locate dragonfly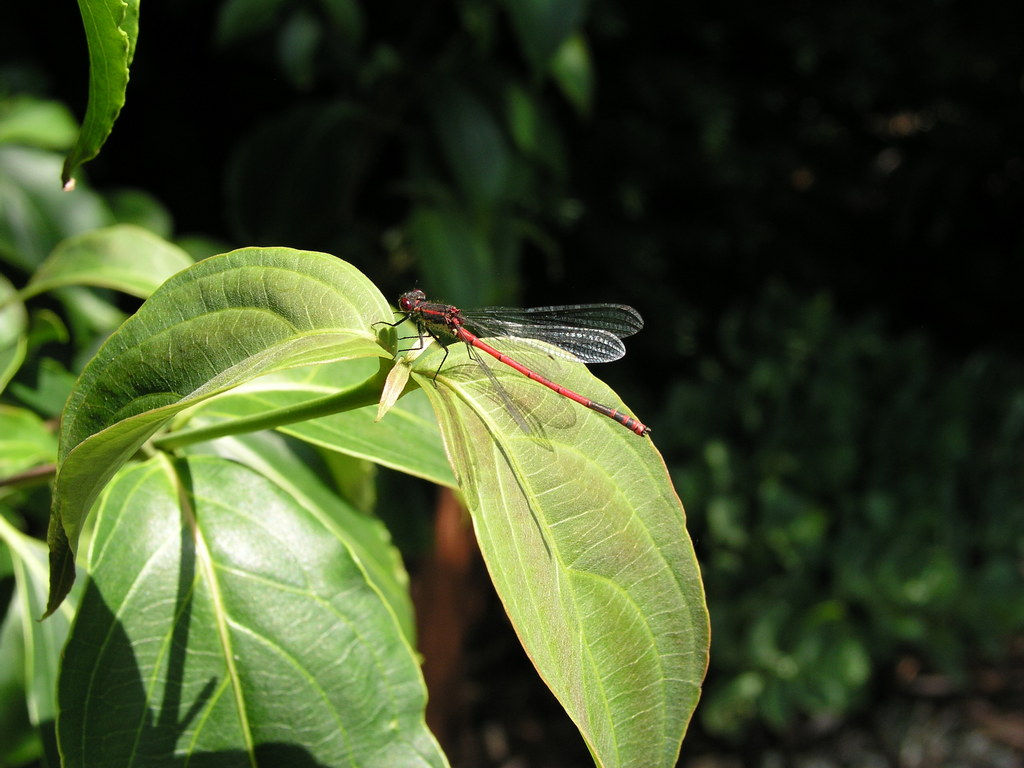
x1=369, y1=291, x2=653, y2=431
